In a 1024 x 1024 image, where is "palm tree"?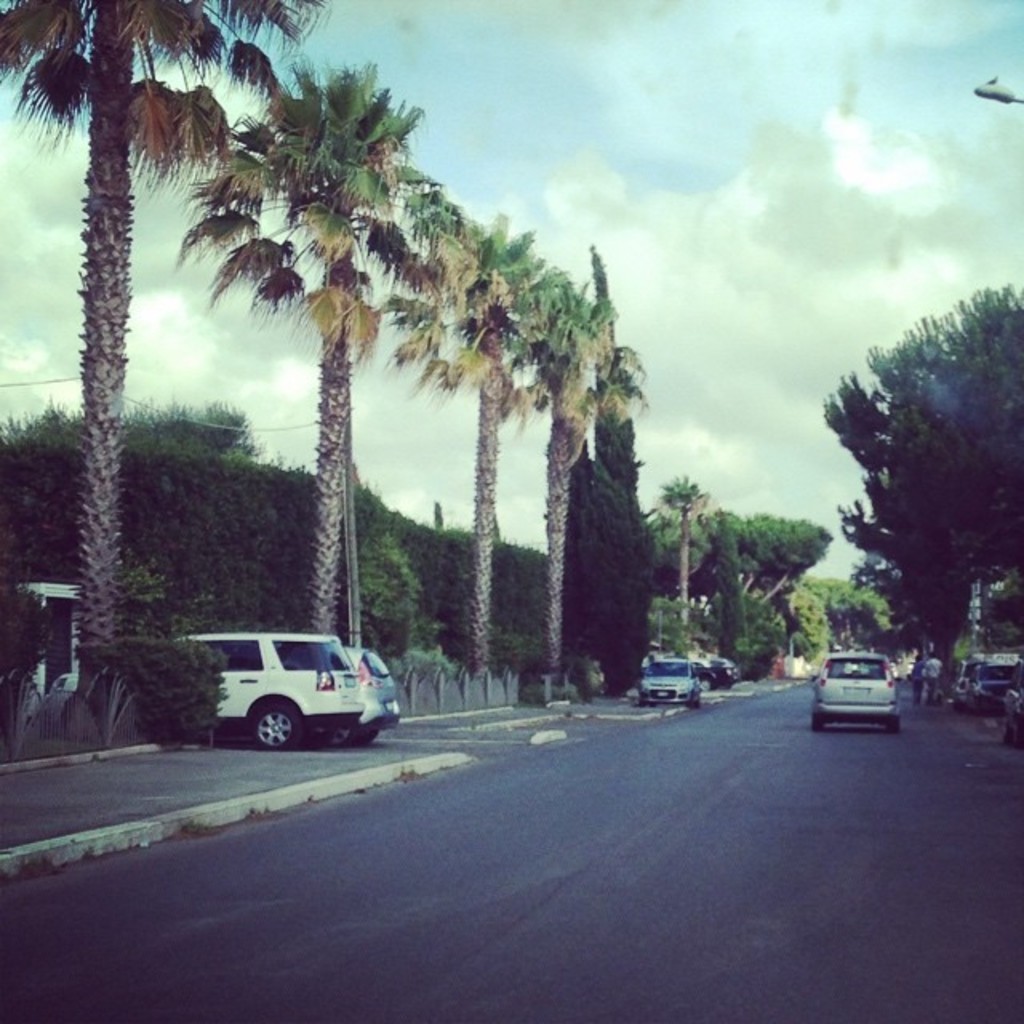
110 66 608 730.
